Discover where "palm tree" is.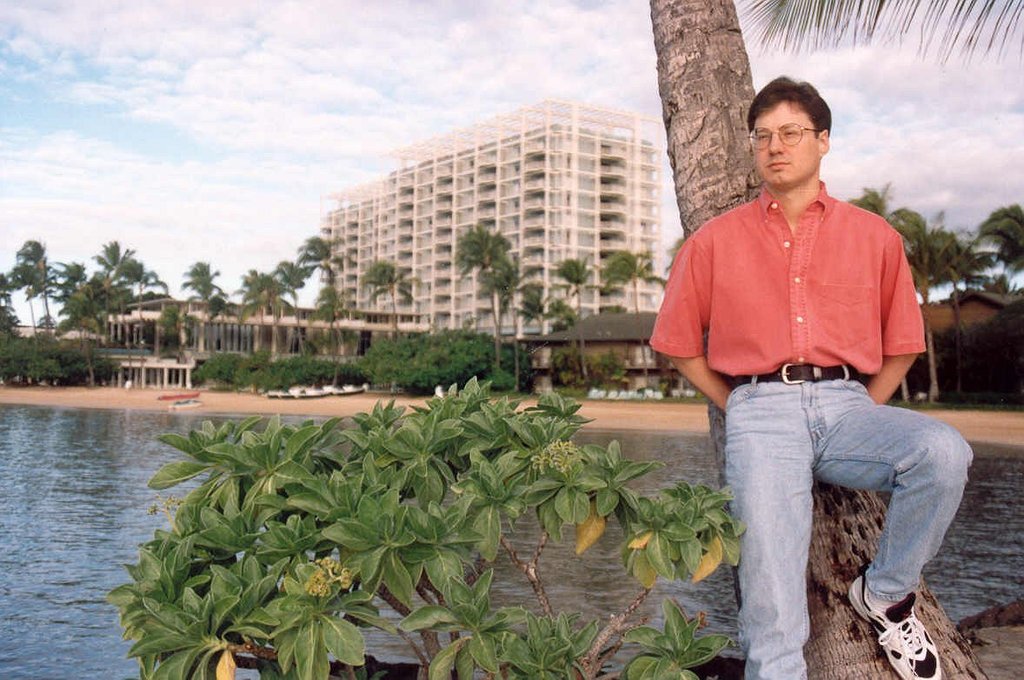
Discovered at bbox=[349, 254, 429, 365].
